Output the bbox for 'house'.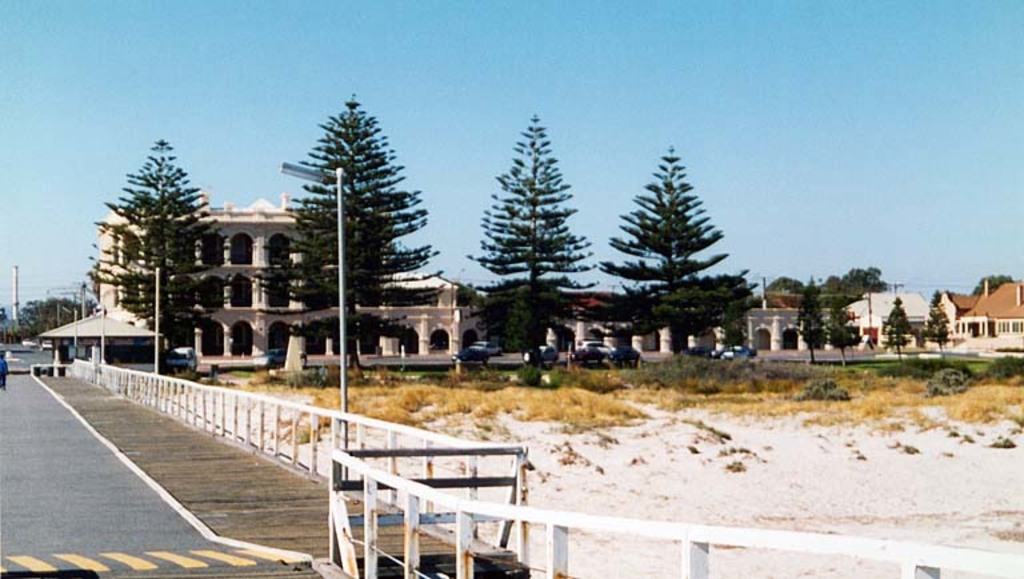
<box>841,291,936,350</box>.
